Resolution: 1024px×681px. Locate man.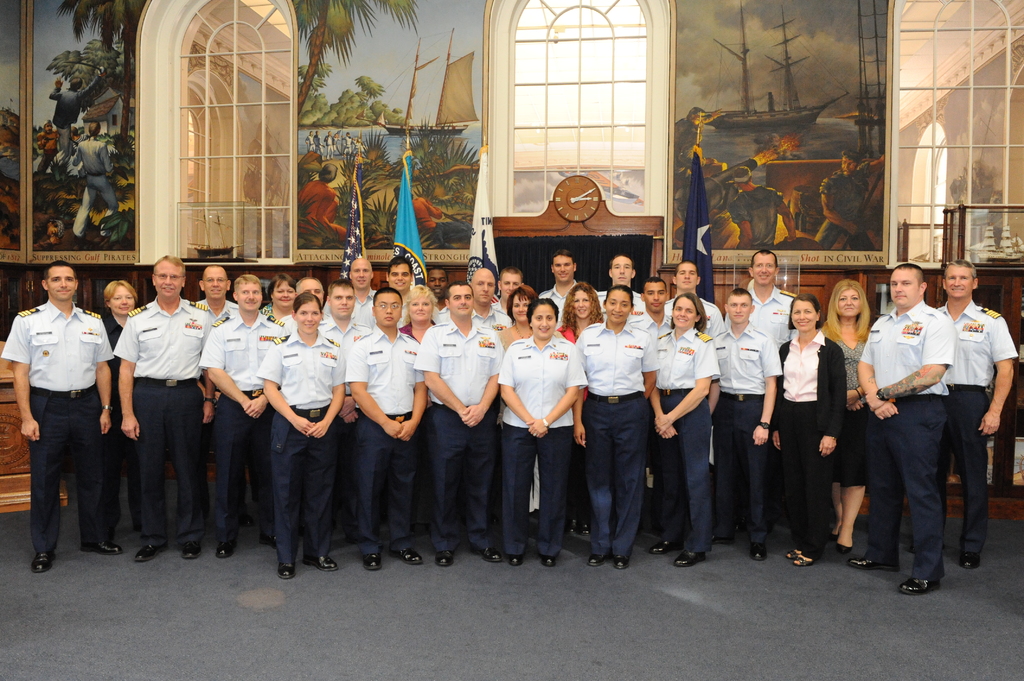
bbox(196, 262, 241, 328).
